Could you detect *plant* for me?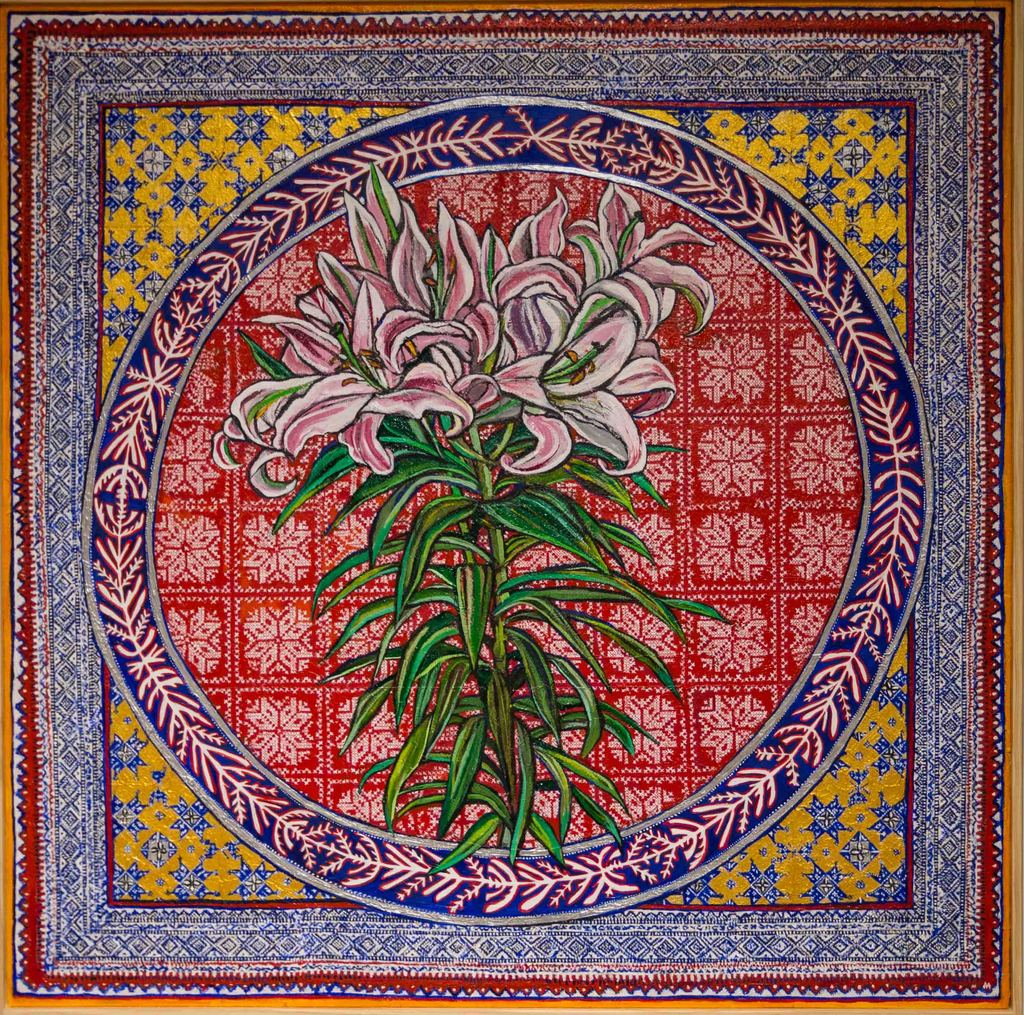
Detection result: 198:165:738:812.
